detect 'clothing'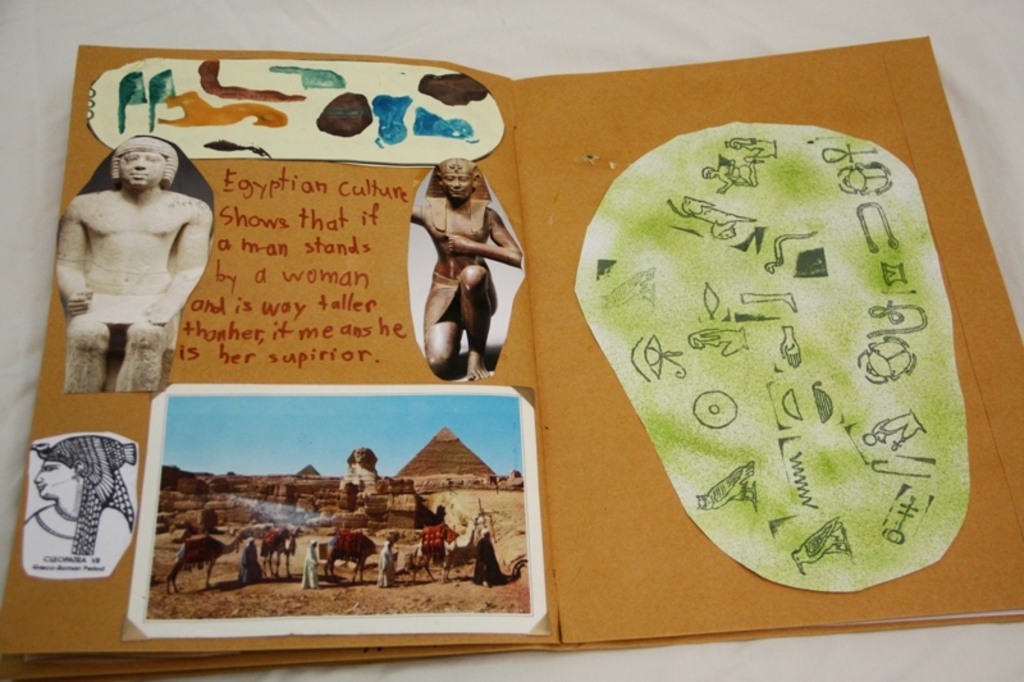
bbox=[238, 543, 265, 578]
